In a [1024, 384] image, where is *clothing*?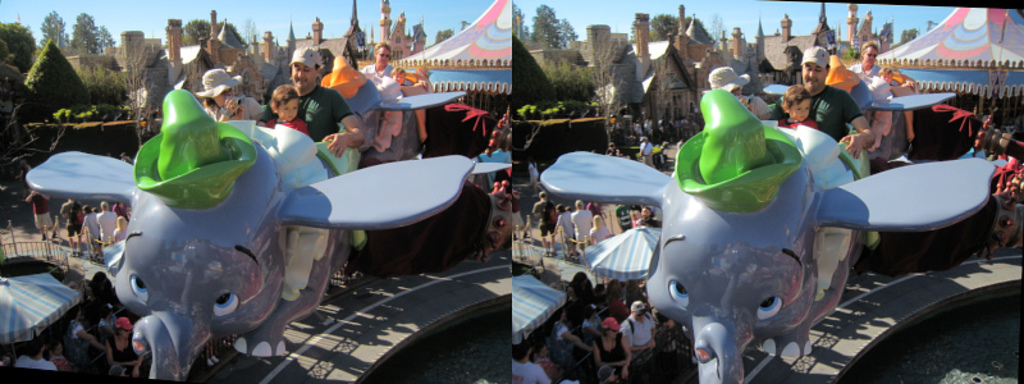
559:210:581:250.
